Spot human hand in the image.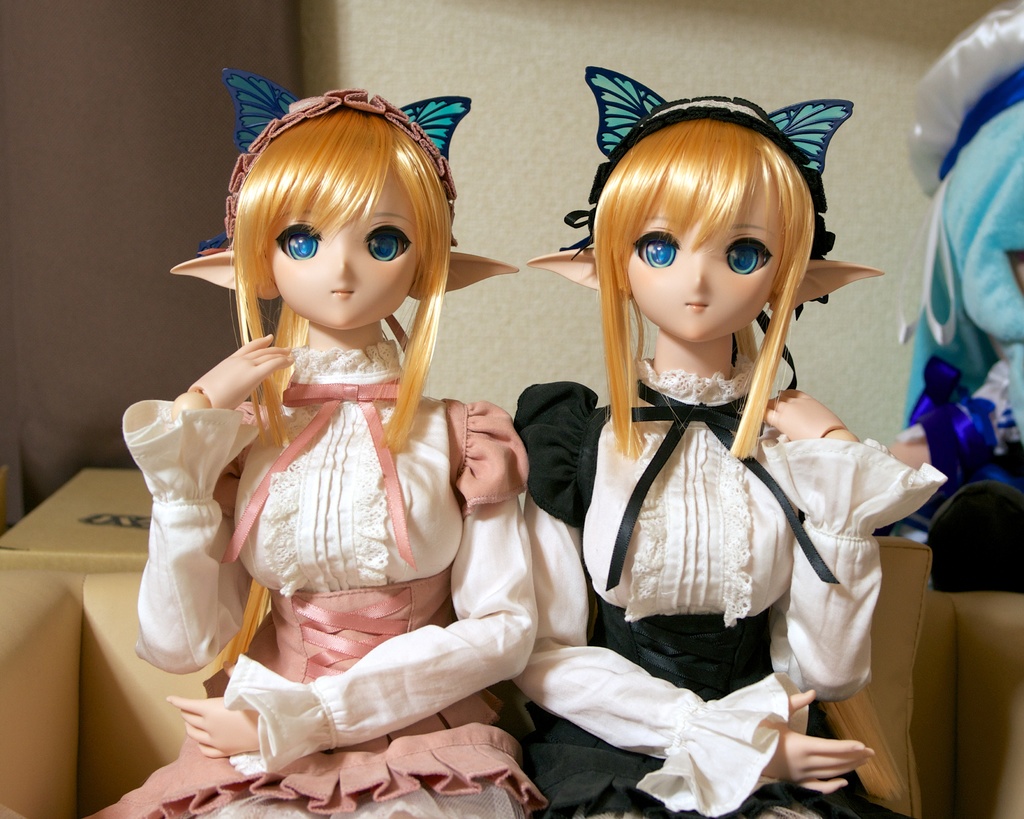
human hand found at 755 685 877 799.
